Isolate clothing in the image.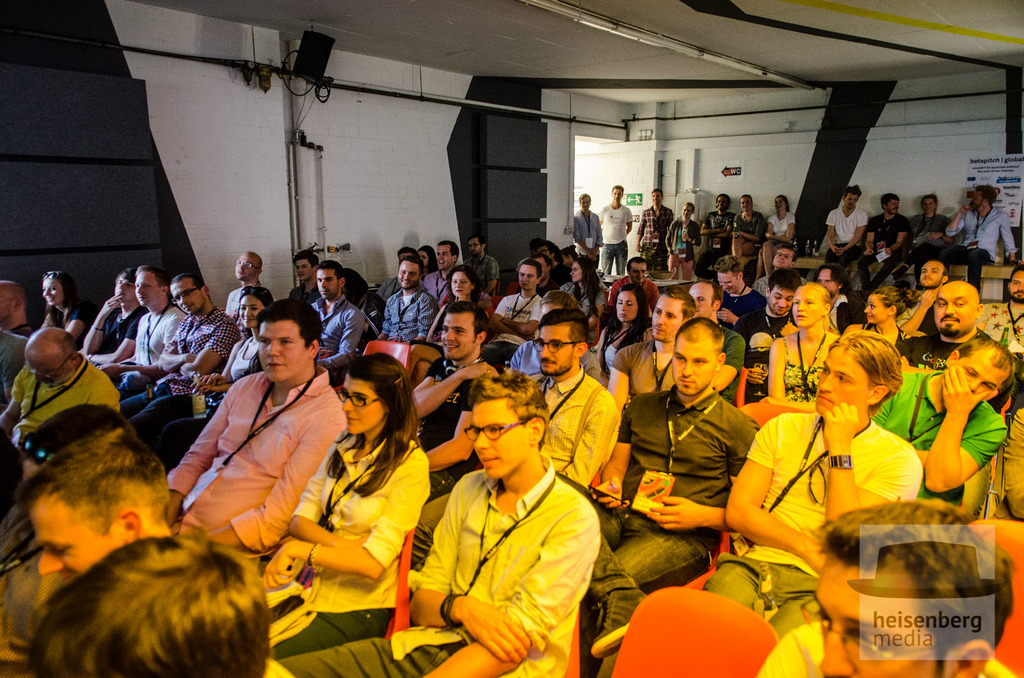
Isolated region: 598:314:648:384.
